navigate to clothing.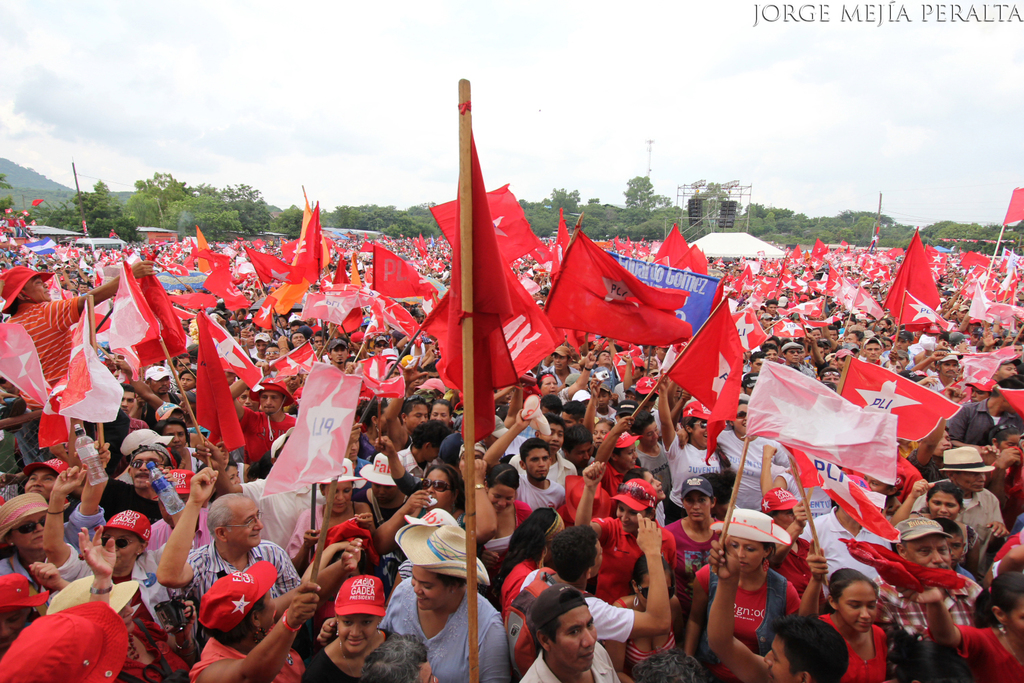
Navigation target: (941,396,1023,441).
